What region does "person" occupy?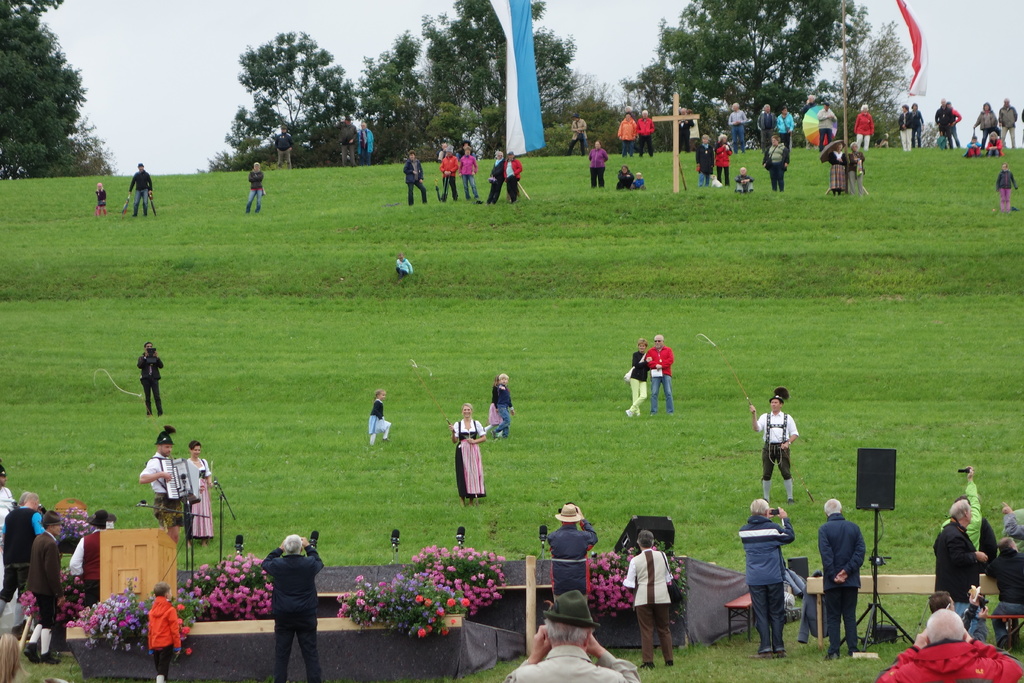
780,106,796,144.
